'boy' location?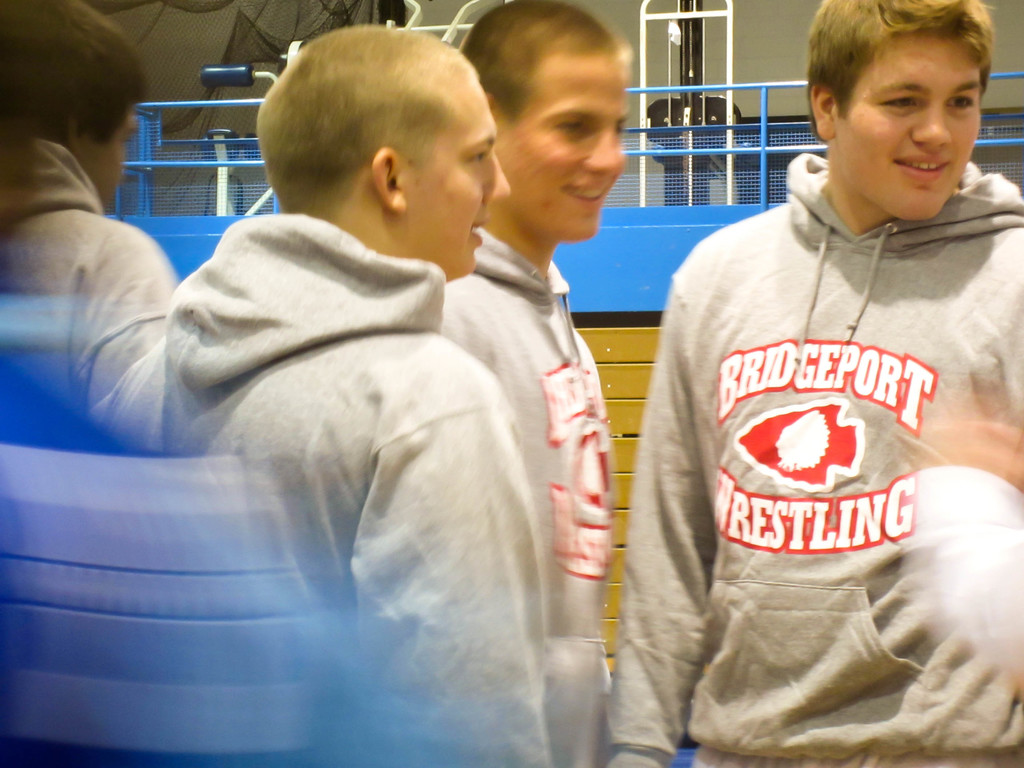
bbox=(594, 0, 1023, 767)
